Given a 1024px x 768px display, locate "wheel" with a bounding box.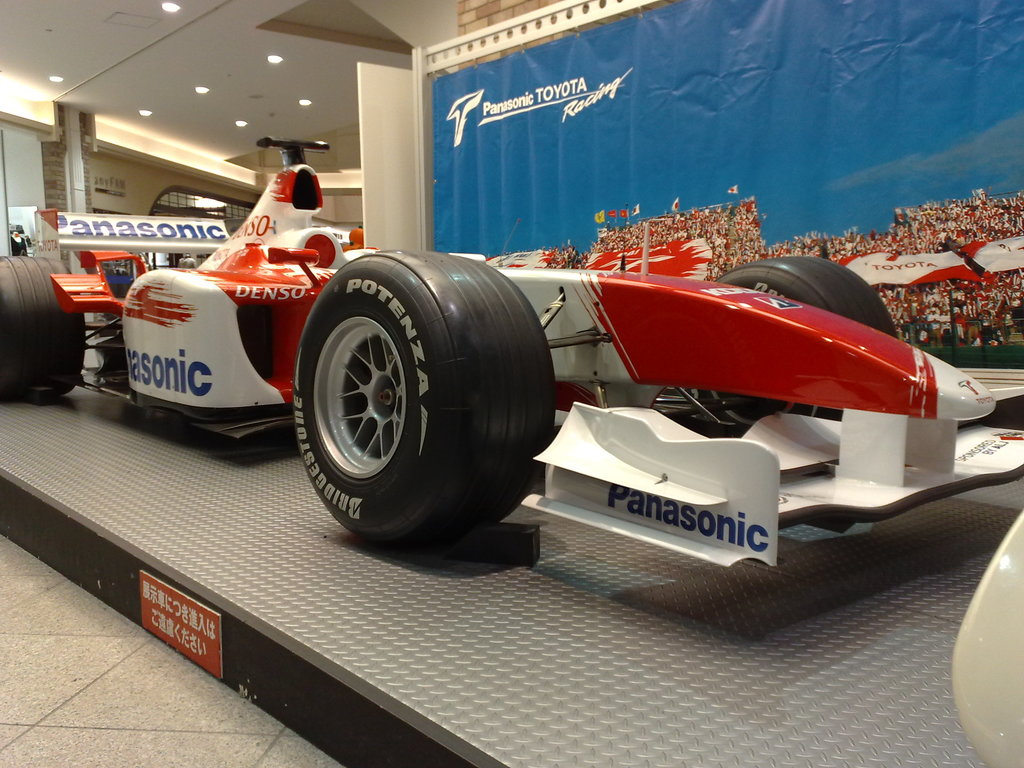
Located: crop(0, 257, 84, 398).
